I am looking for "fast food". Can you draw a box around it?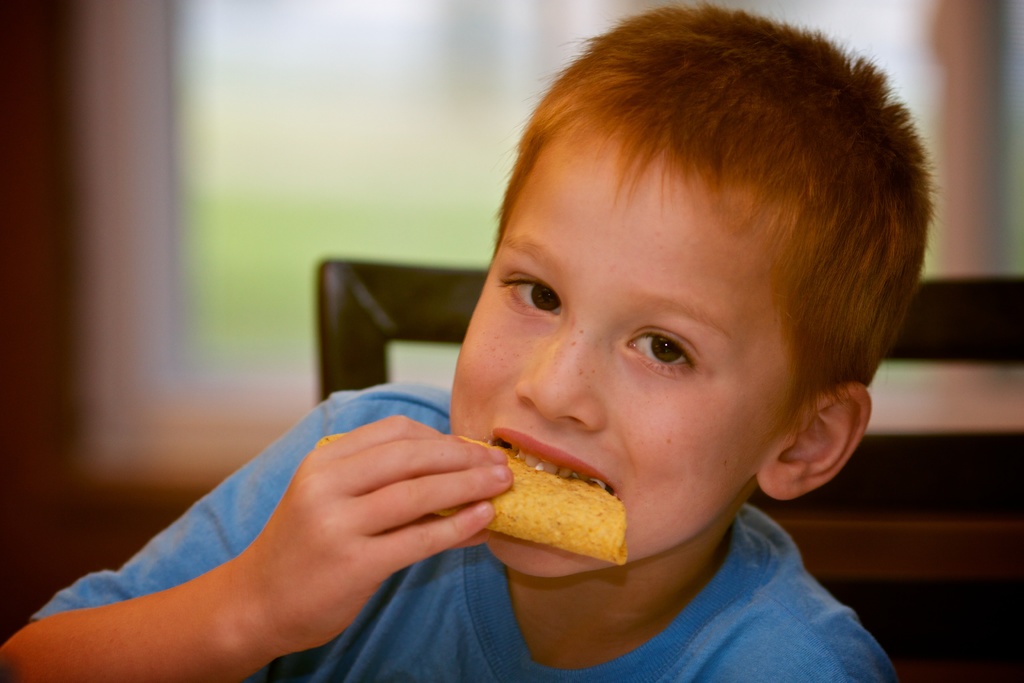
Sure, the bounding box is {"x1": 319, "y1": 434, "x2": 628, "y2": 566}.
